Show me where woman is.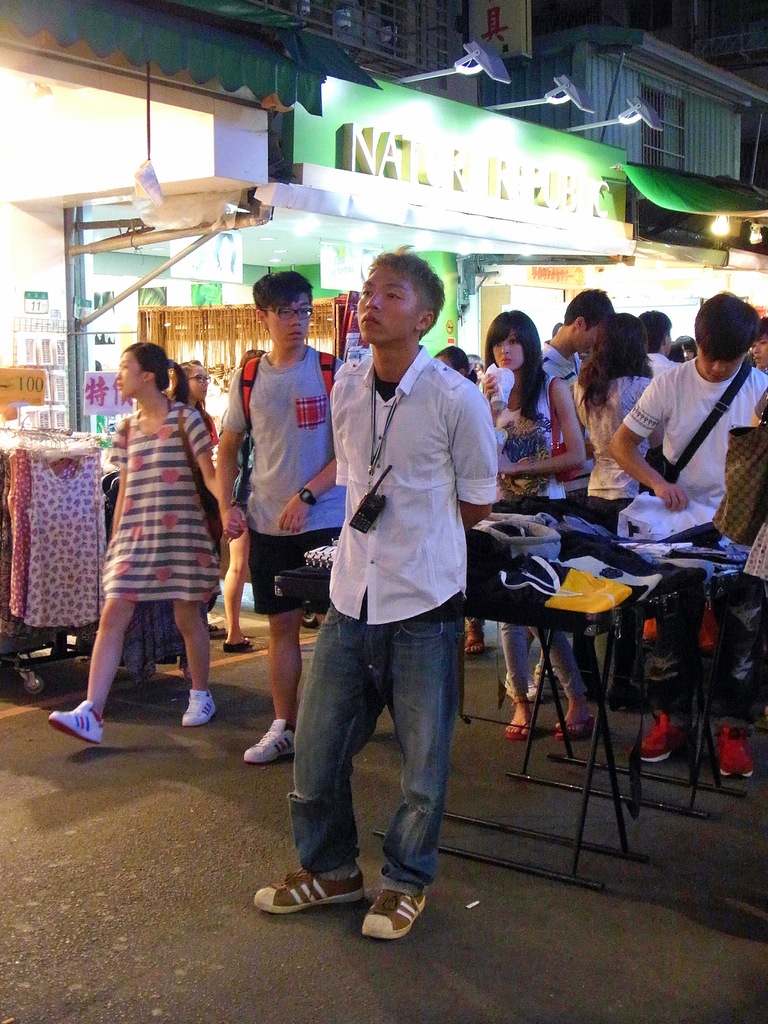
woman is at 219/338/273/672.
